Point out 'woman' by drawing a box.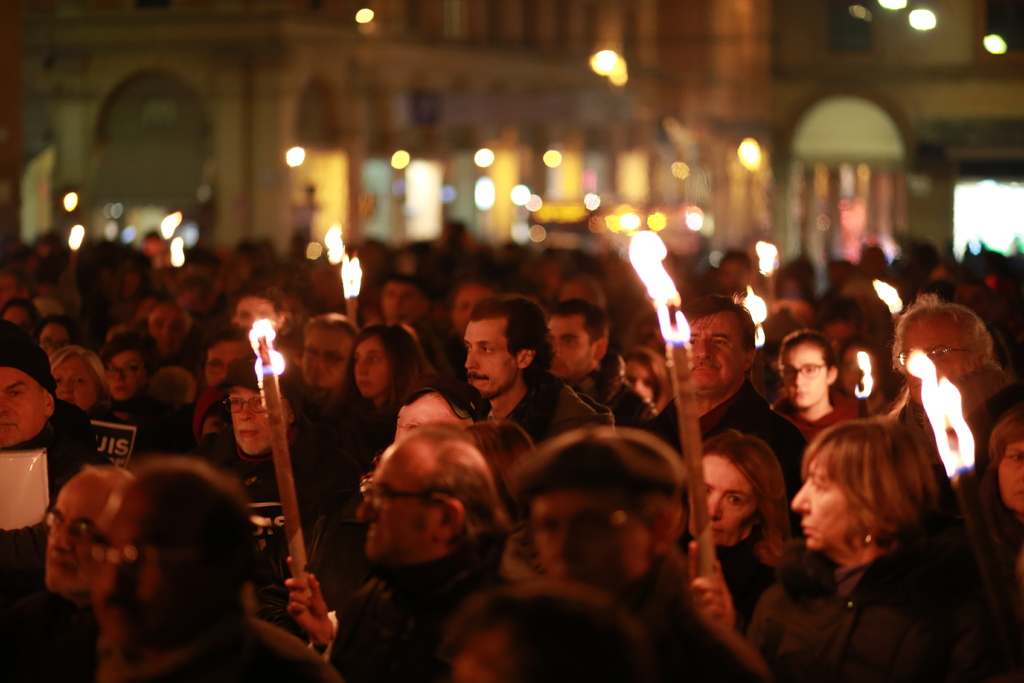
bbox=[98, 337, 168, 421].
